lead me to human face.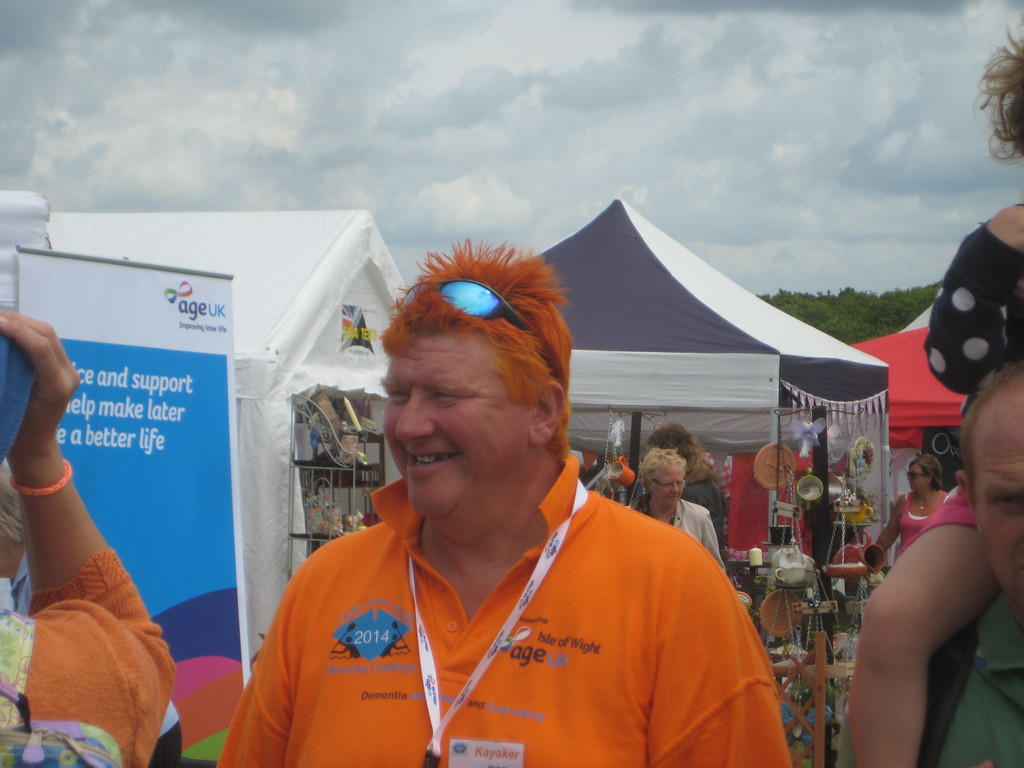
Lead to region(904, 463, 932, 491).
